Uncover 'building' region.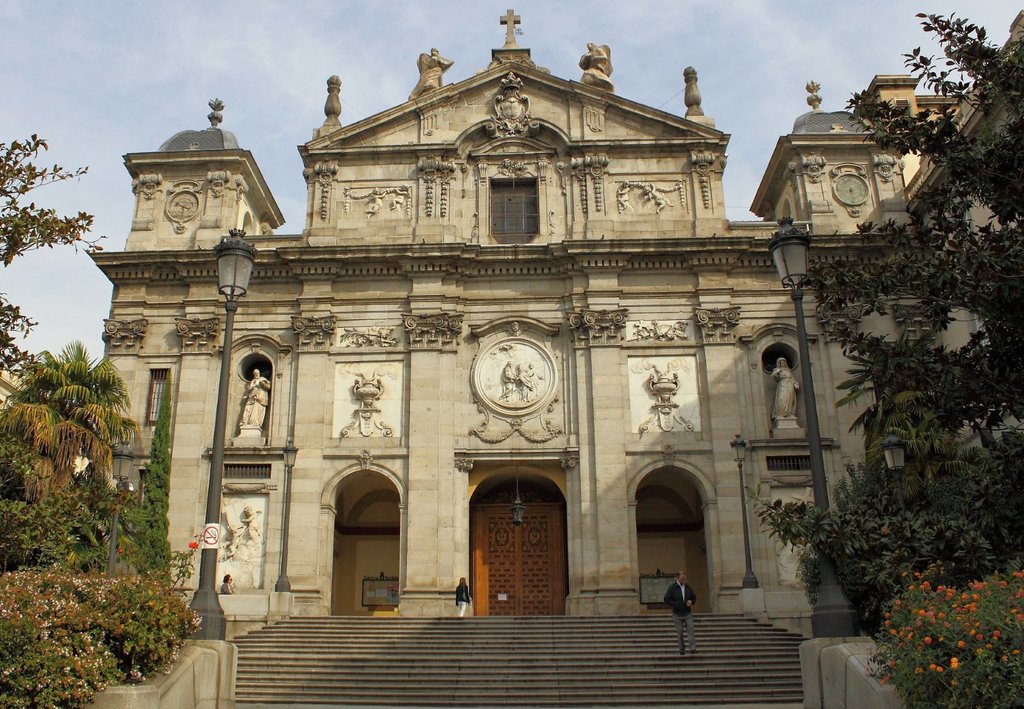
Uncovered: x1=83, y1=3, x2=1023, y2=627.
